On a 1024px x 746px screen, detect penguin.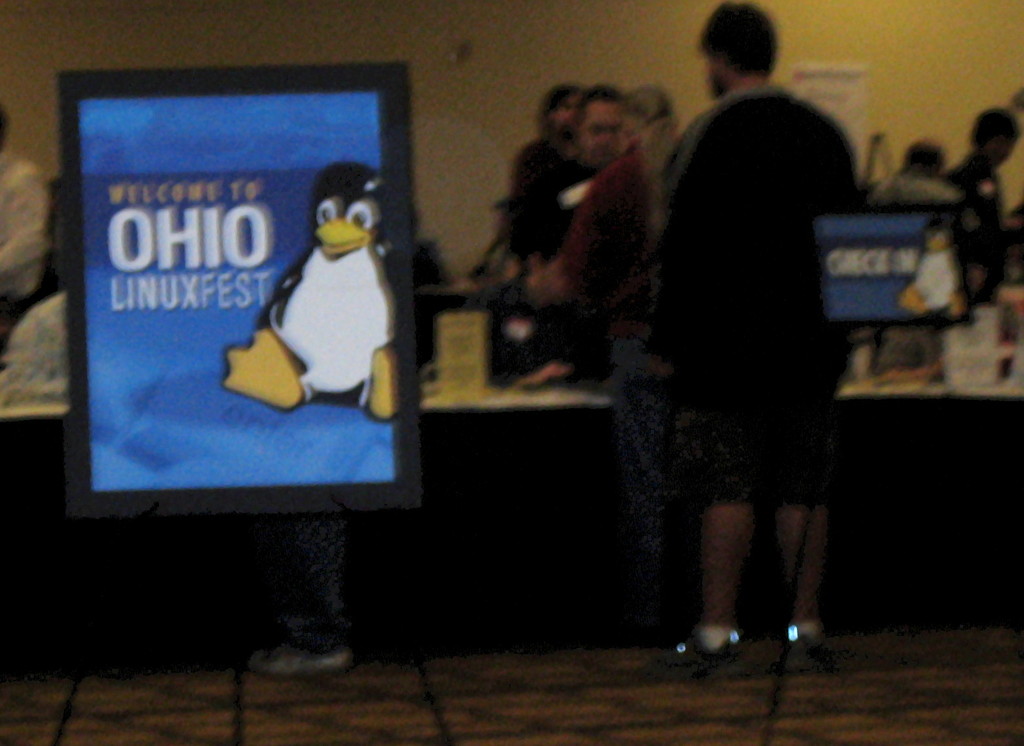
l=896, t=219, r=970, b=317.
